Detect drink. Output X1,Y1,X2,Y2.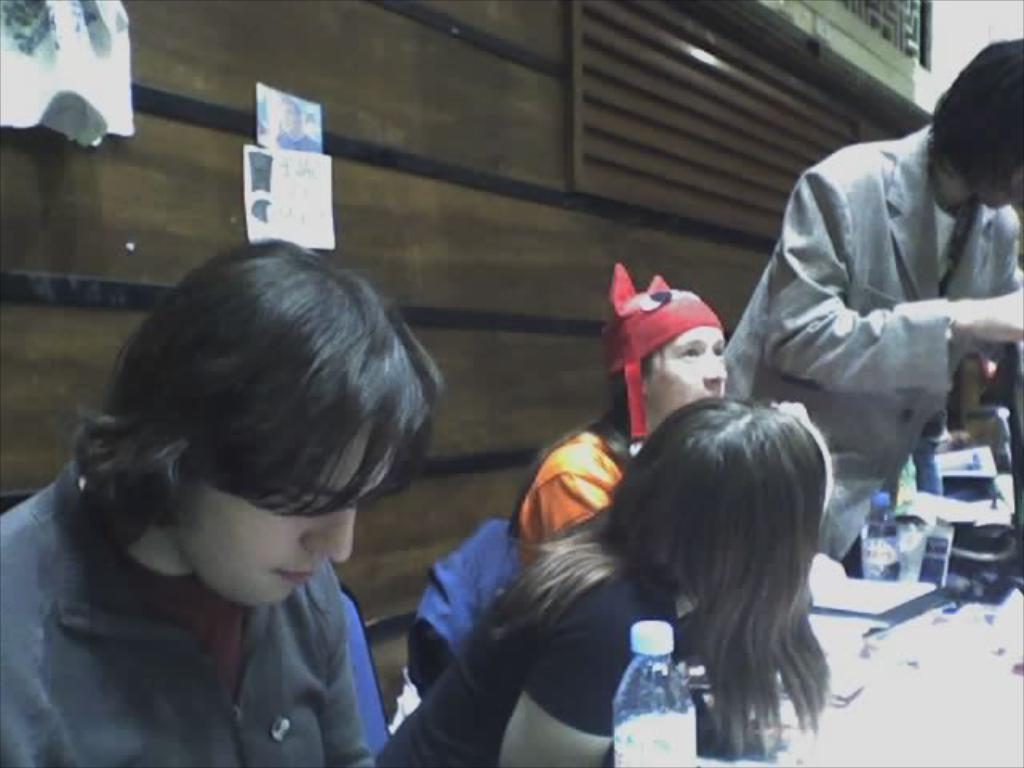
861,515,902,584.
